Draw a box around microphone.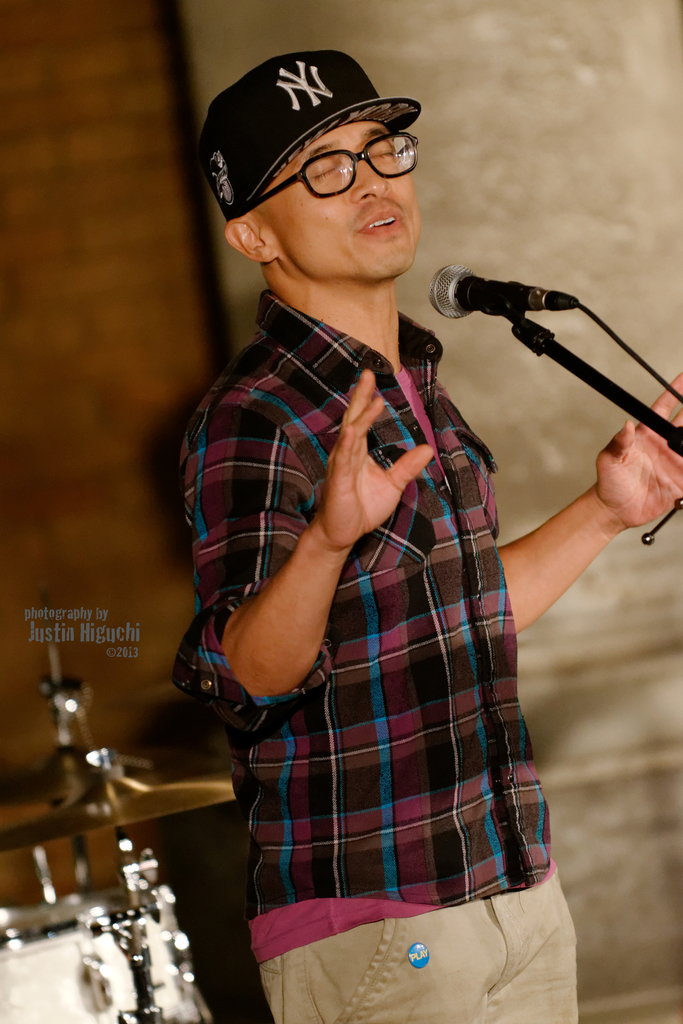
bbox=(431, 258, 582, 321).
